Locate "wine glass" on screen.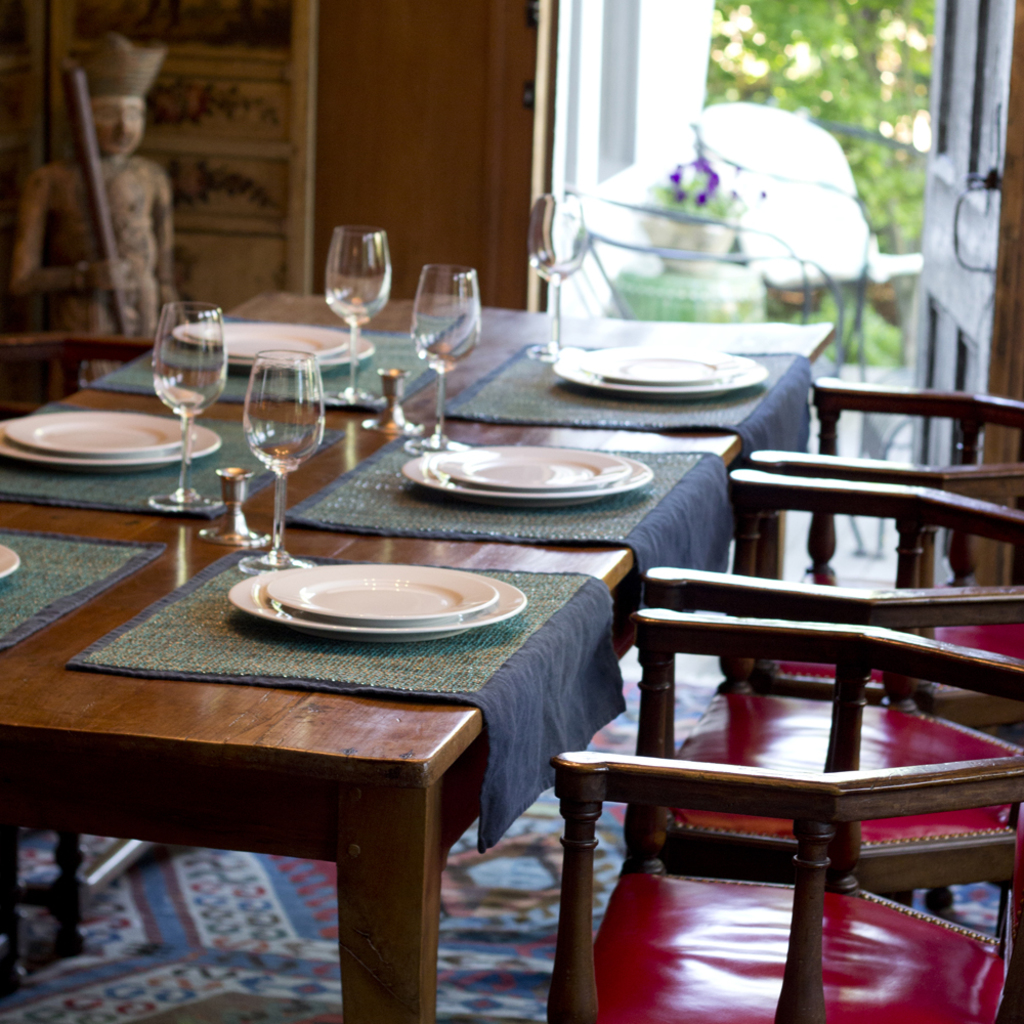
On screen at <box>524,185,587,362</box>.
